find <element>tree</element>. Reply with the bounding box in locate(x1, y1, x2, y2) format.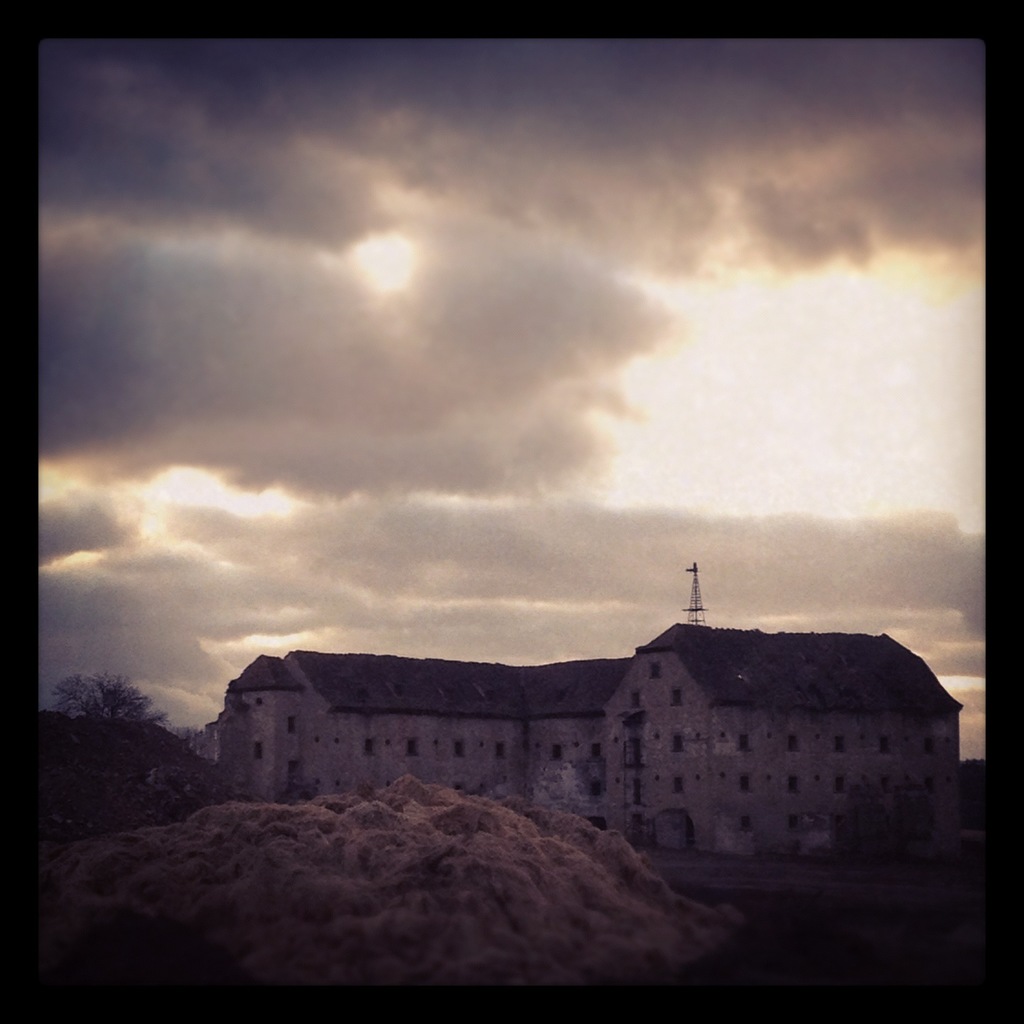
locate(51, 668, 171, 726).
